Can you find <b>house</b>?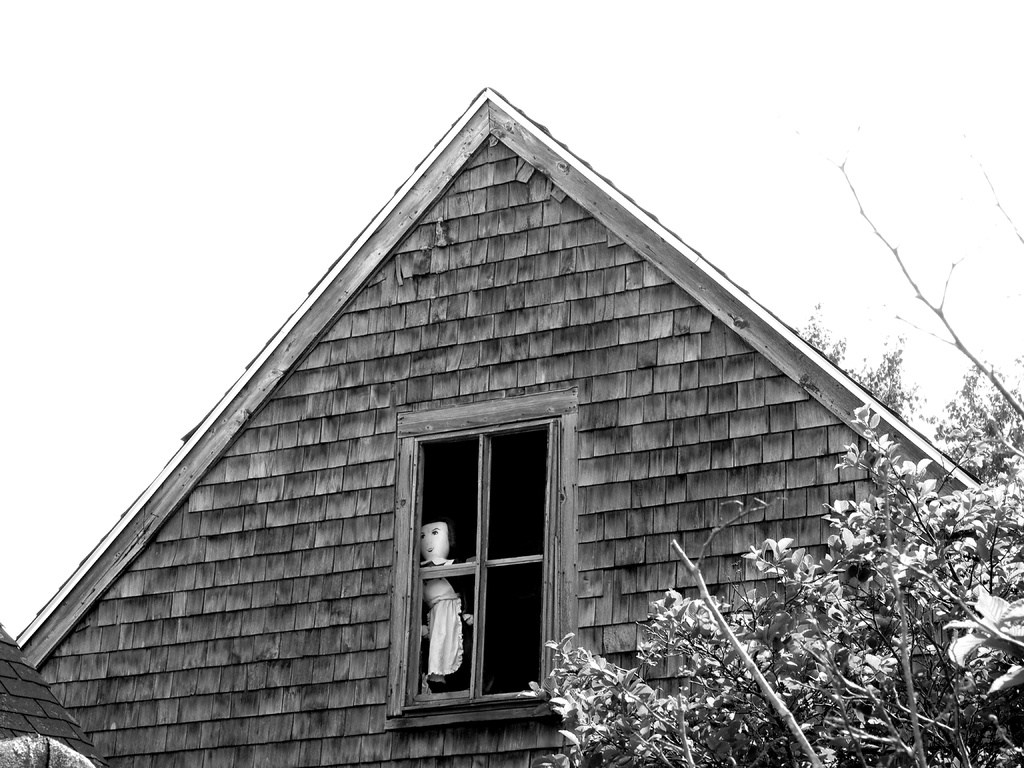
Yes, bounding box: {"left": 0, "top": 86, "right": 1023, "bottom": 767}.
